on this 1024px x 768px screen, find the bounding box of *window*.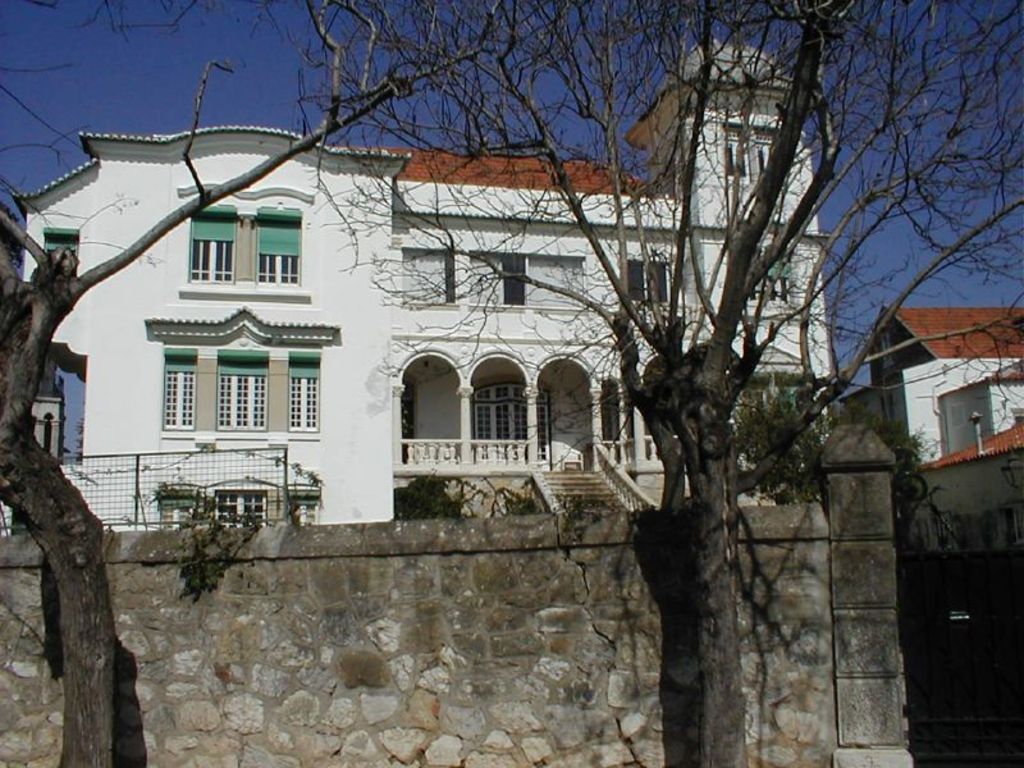
Bounding box: 288,358,324,430.
